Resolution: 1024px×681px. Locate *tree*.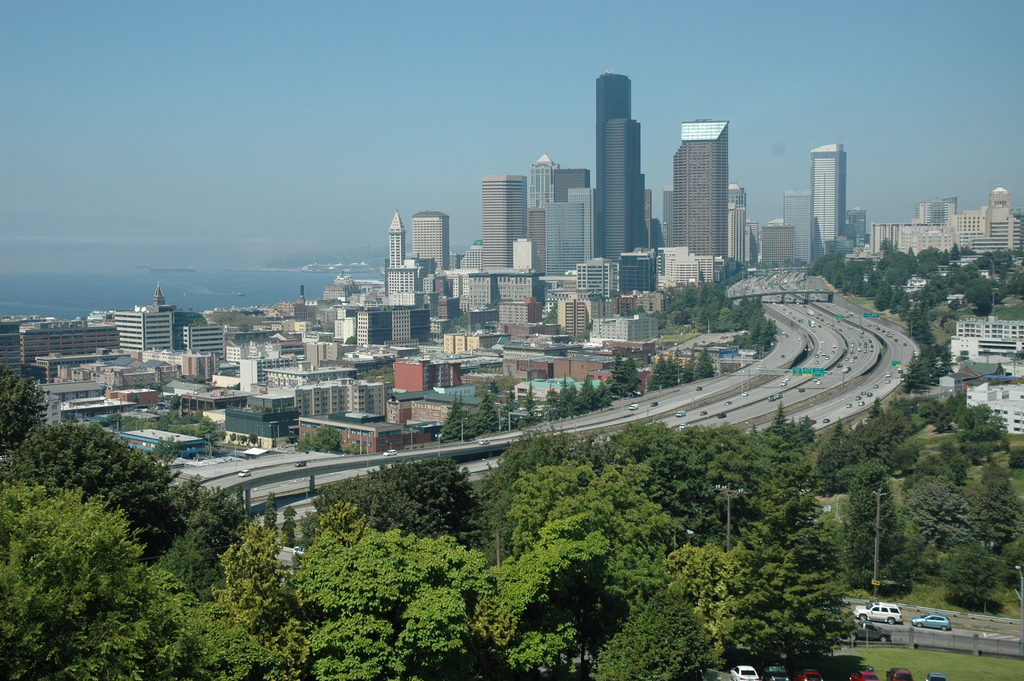
<box>476,393,504,441</box>.
